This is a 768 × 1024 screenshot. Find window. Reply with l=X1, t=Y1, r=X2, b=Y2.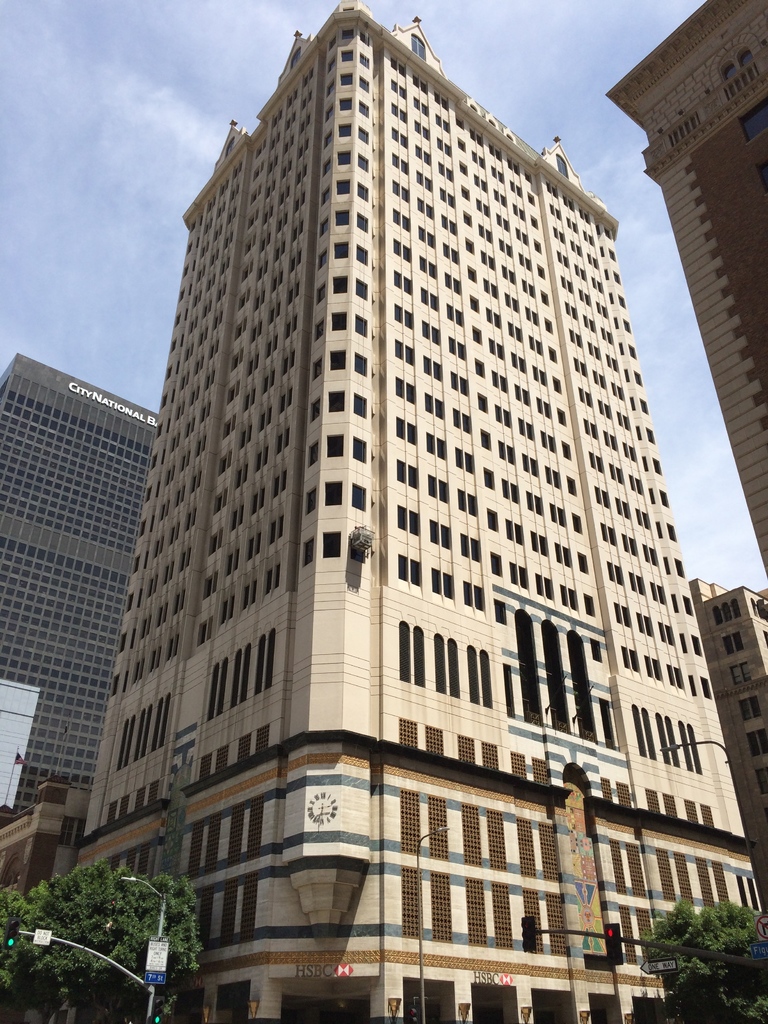
l=450, t=336, r=464, b=358.
